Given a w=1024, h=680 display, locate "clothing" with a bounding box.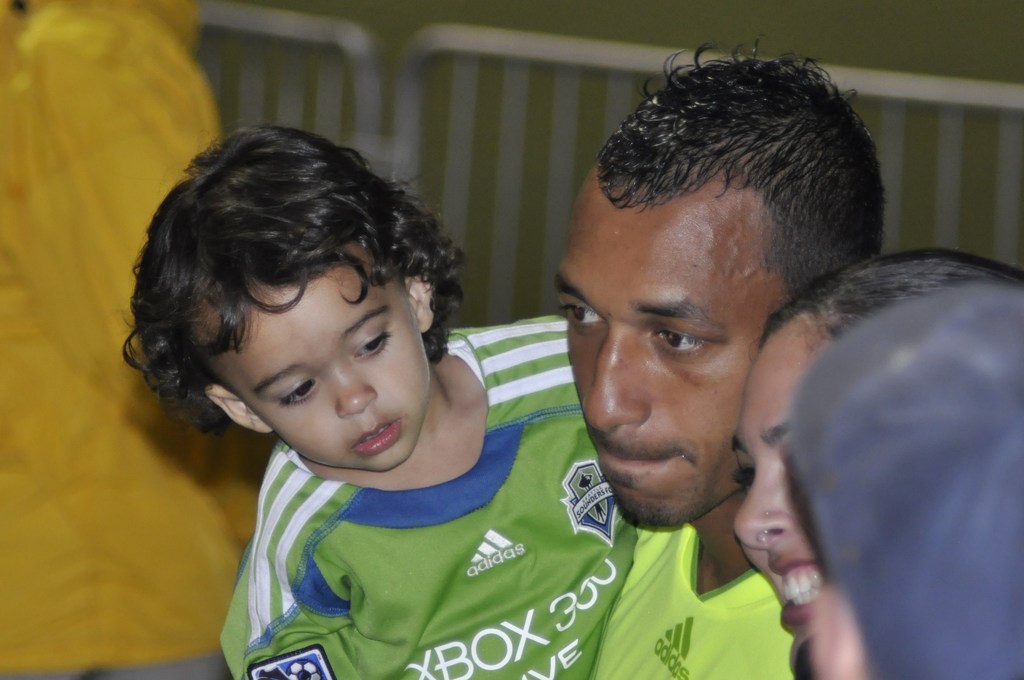
Located: [left=588, top=523, right=799, bottom=679].
